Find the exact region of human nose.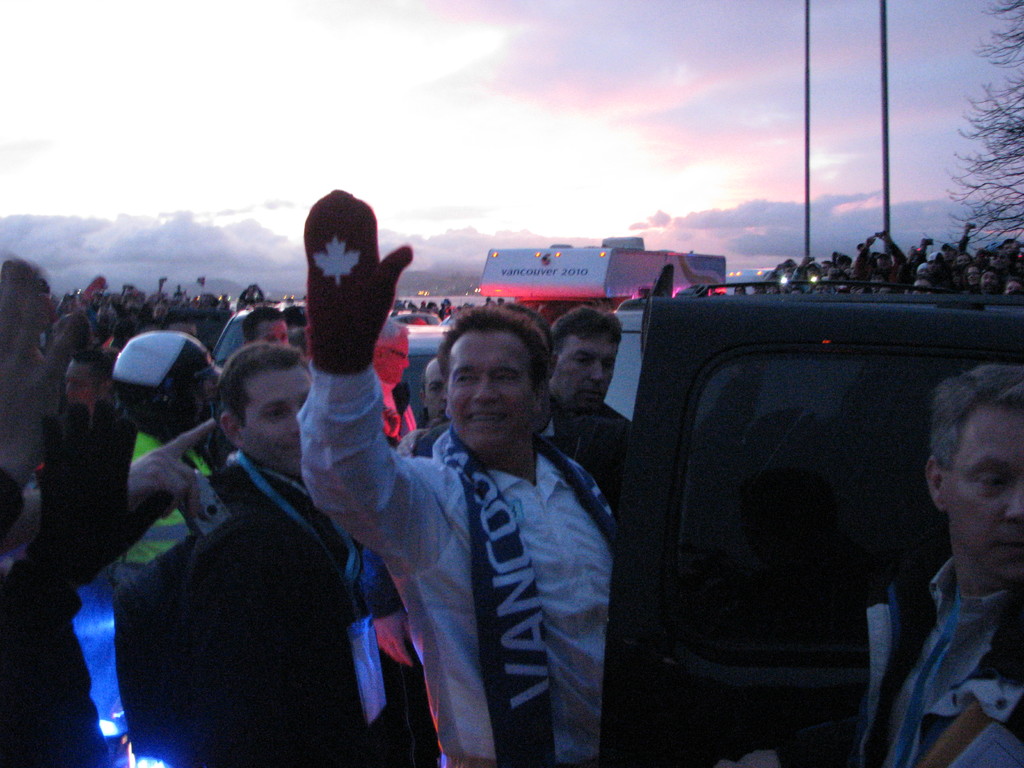
Exact region: [x1=1005, y1=486, x2=1023, y2=524].
